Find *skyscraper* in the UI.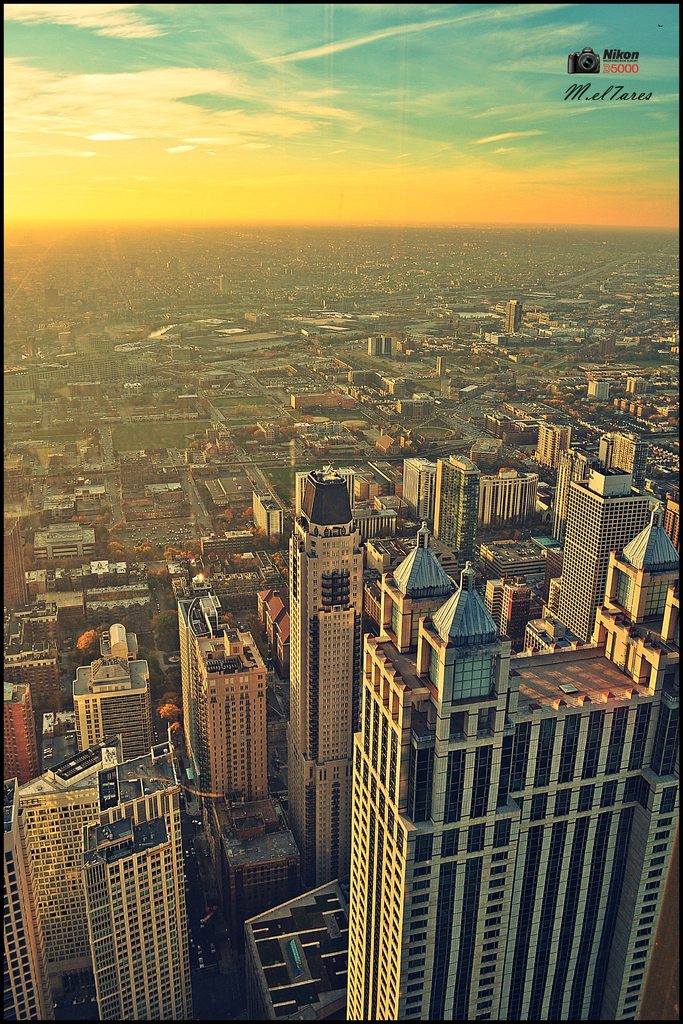
UI element at l=70, t=648, r=174, b=758.
